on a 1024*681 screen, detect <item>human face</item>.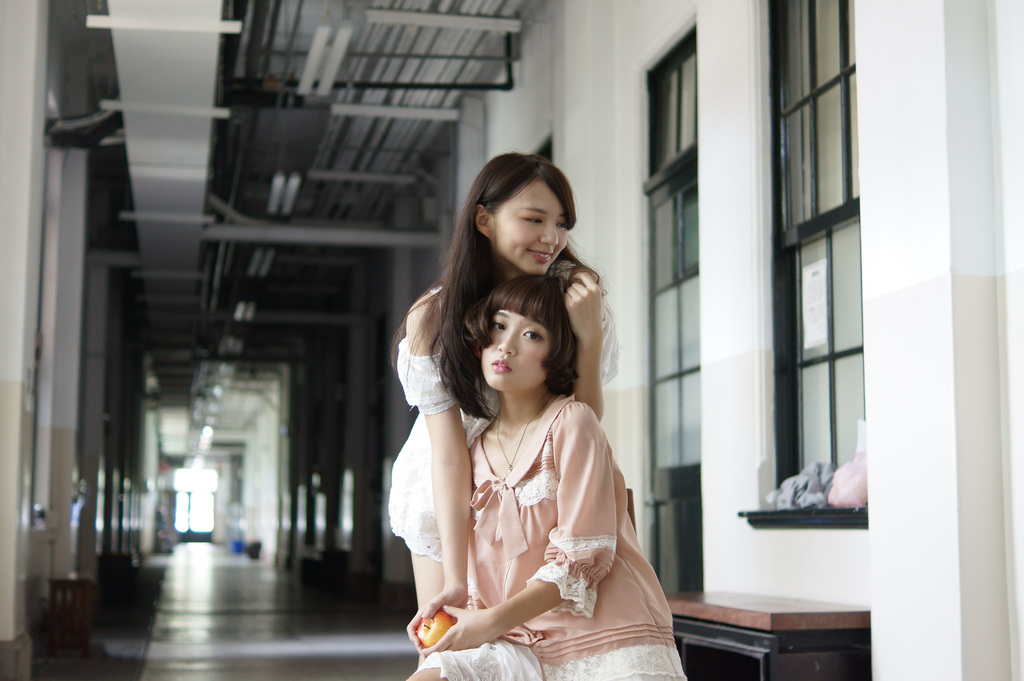
[483, 309, 546, 397].
